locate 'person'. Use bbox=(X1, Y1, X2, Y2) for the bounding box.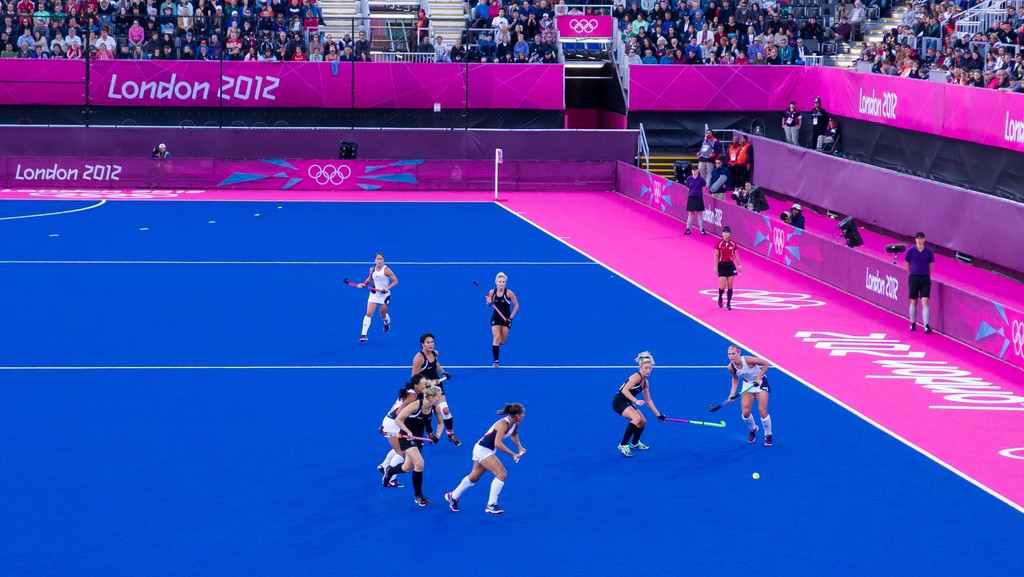
bbox=(900, 231, 932, 333).
